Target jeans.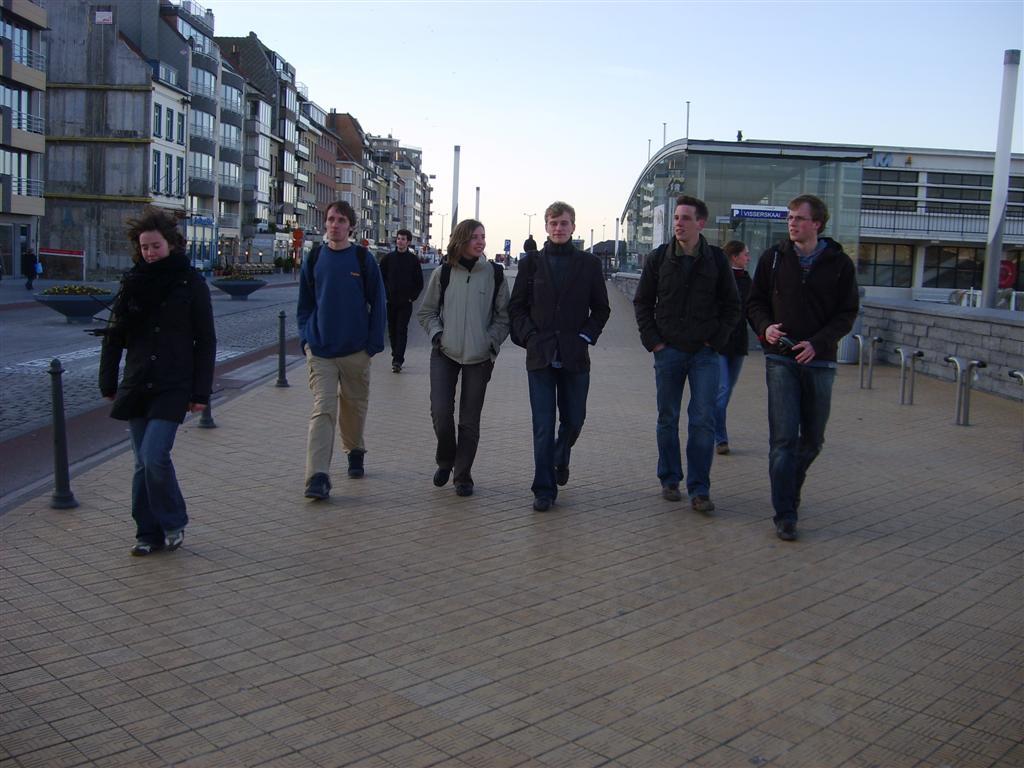
Target region: [436, 338, 487, 480].
